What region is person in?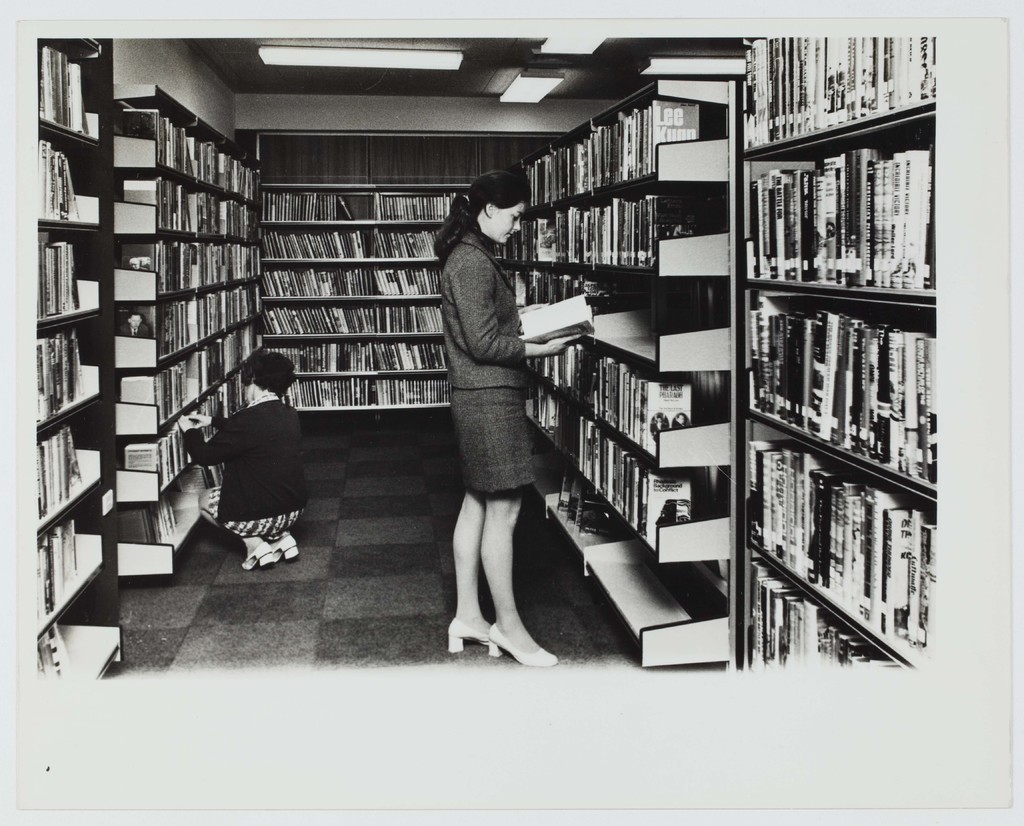
<box>177,328,317,591</box>.
